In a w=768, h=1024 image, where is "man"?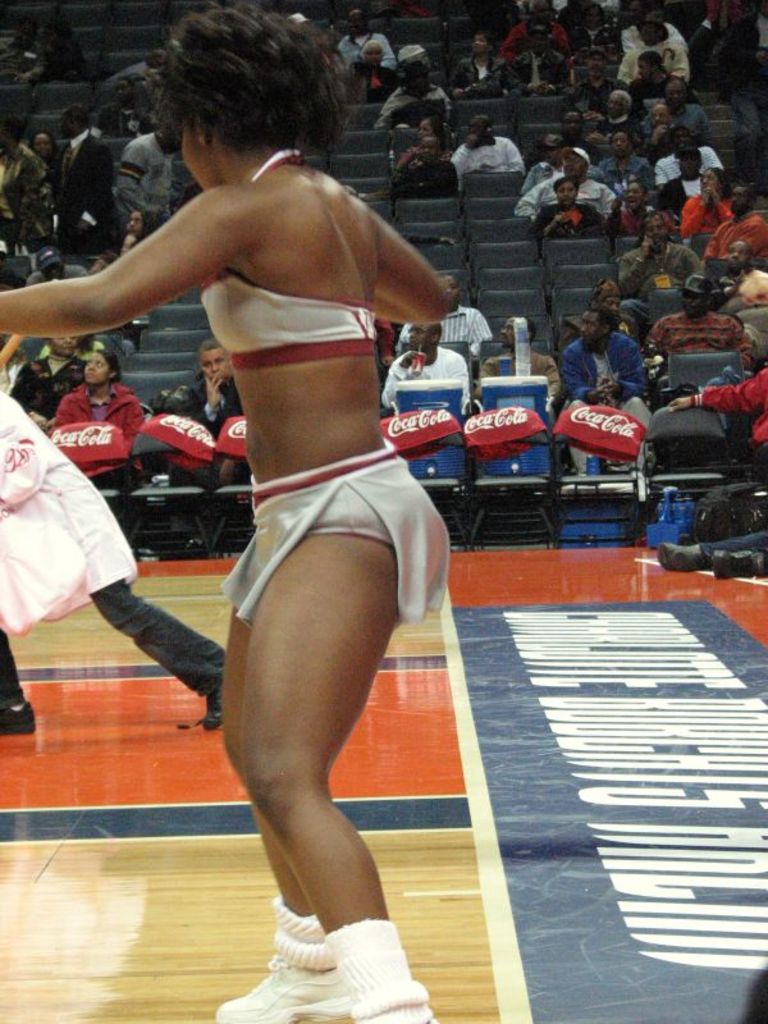
select_region(709, 174, 767, 265).
